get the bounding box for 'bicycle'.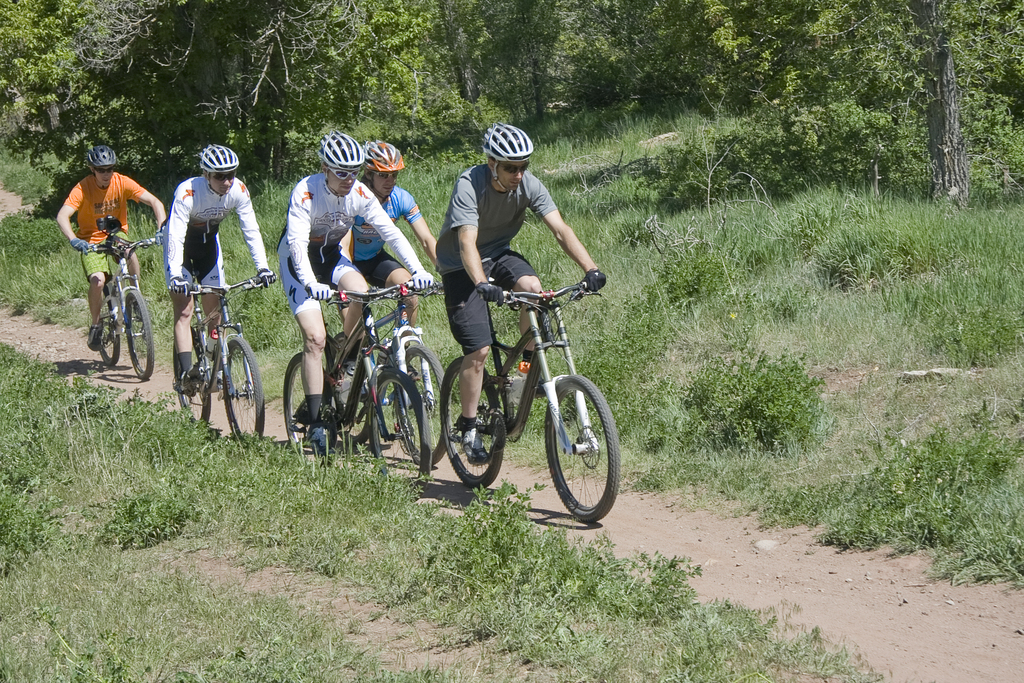
{"x1": 383, "y1": 268, "x2": 627, "y2": 520}.
